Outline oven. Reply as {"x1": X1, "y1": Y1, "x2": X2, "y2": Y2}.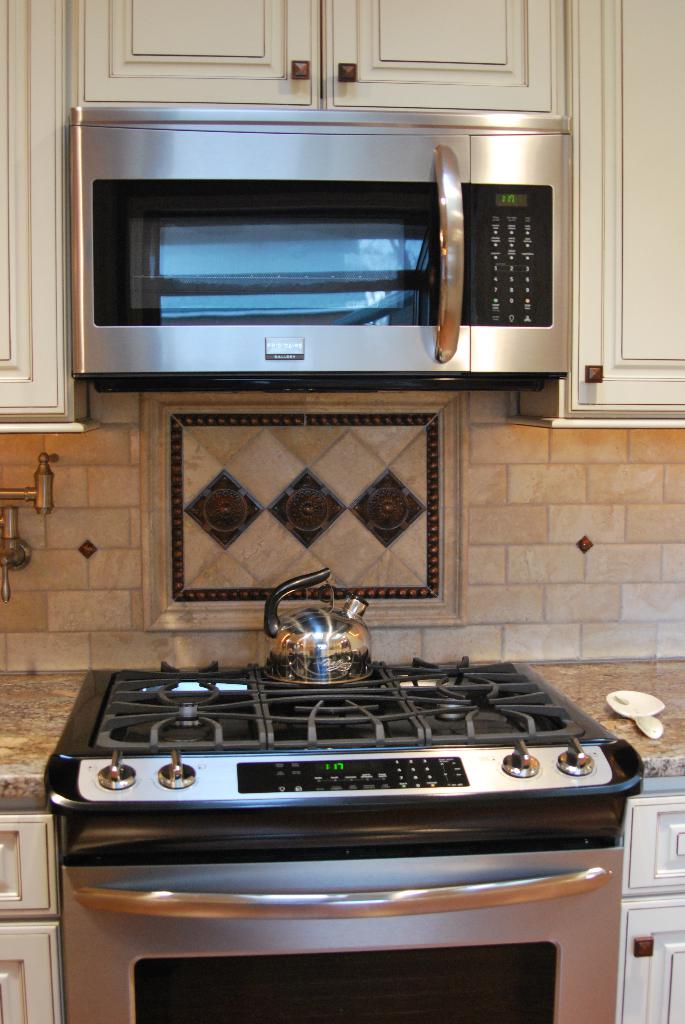
{"x1": 71, "y1": 113, "x2": 572, "y2": 372}.
